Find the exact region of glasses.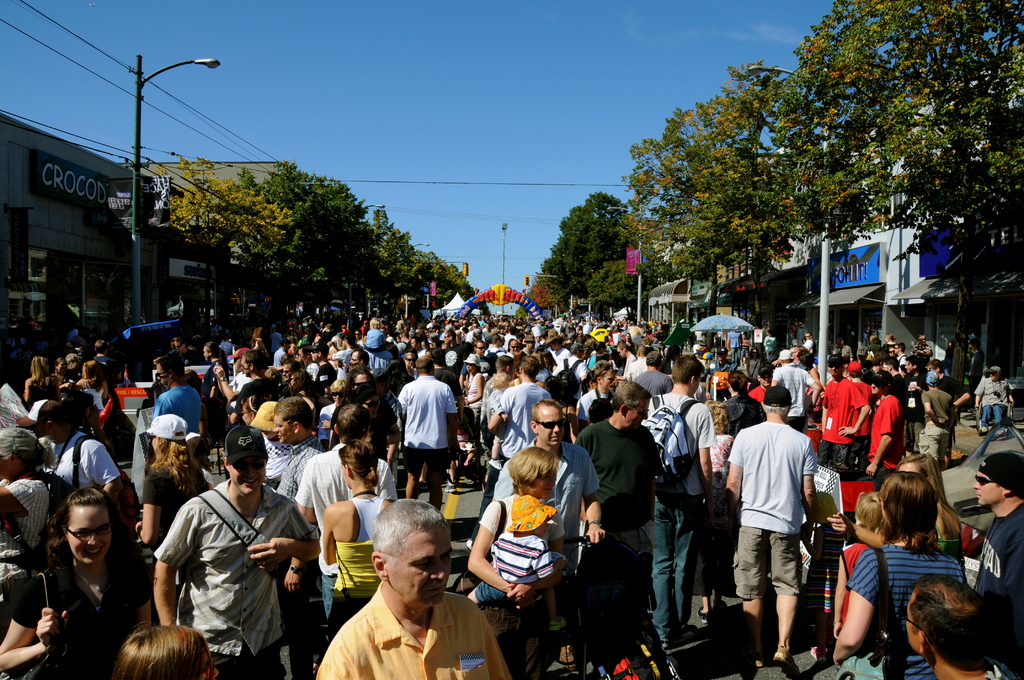
Exact region: {"left": 533, "top": 418, "right": 568, "bottom": 429}.
